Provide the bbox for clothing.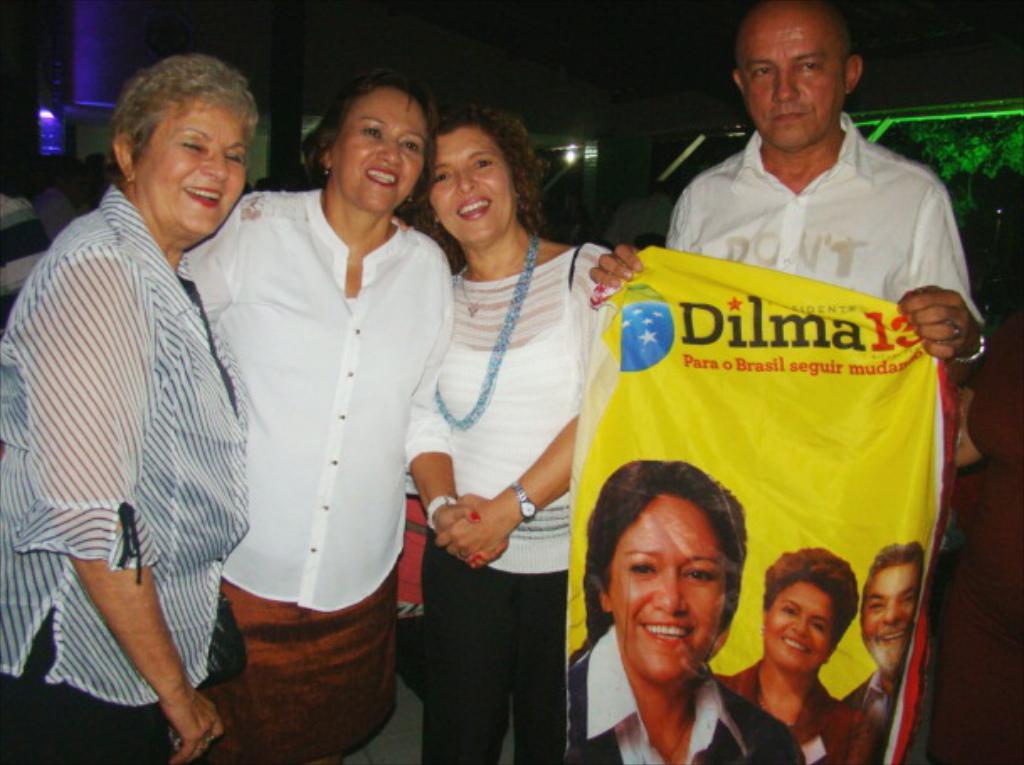
180/182/457/763.
